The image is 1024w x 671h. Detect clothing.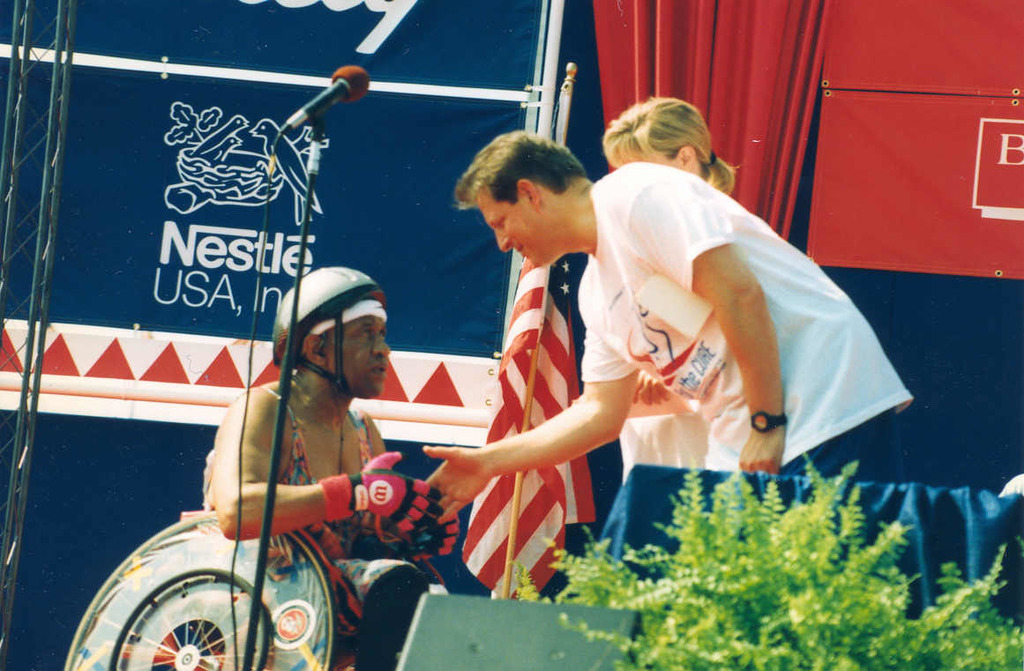
Detection: 198, 390, 384, 670.
